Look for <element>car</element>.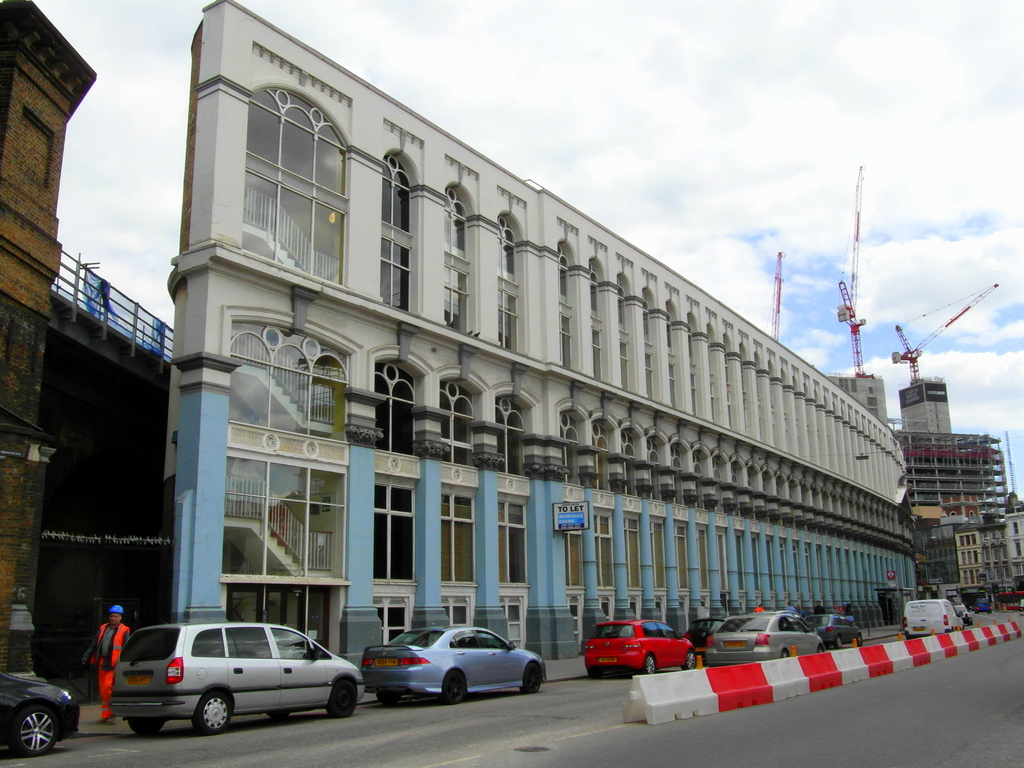
Found: 111 622 367 736.
